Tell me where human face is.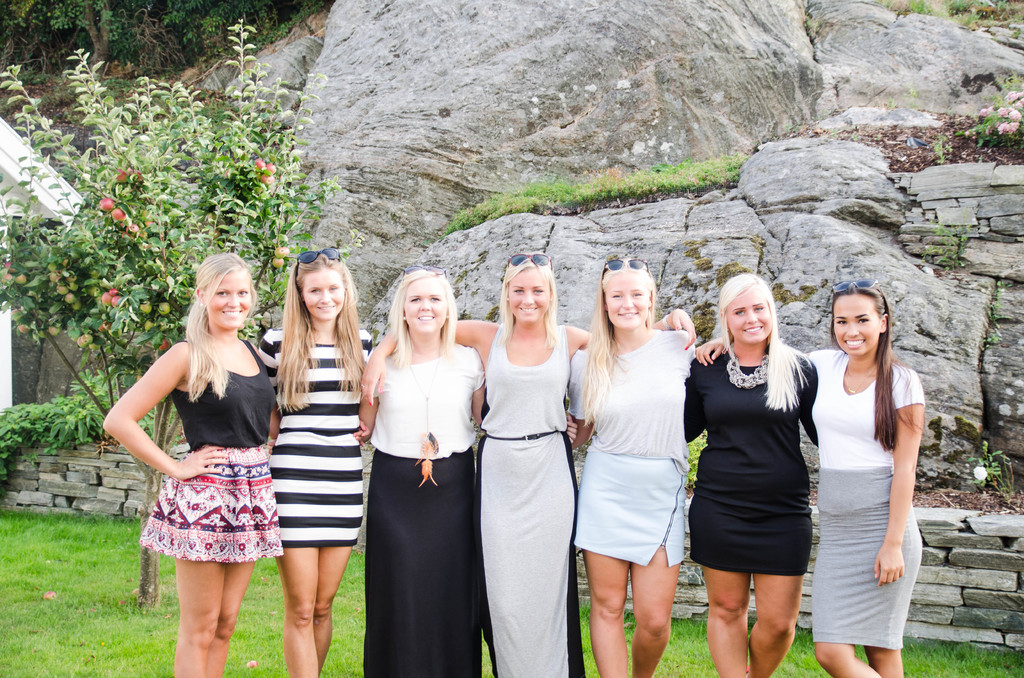
human face is at (403, 278, 450, 336).
